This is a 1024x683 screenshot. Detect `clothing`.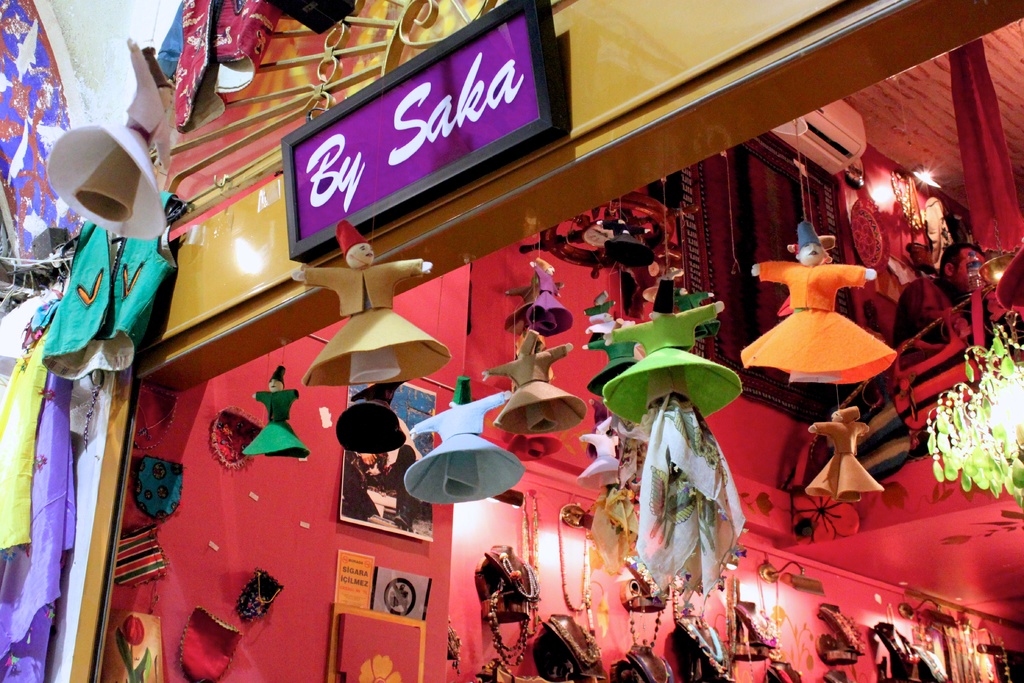
l=737, t=260, r=900, b=386.
